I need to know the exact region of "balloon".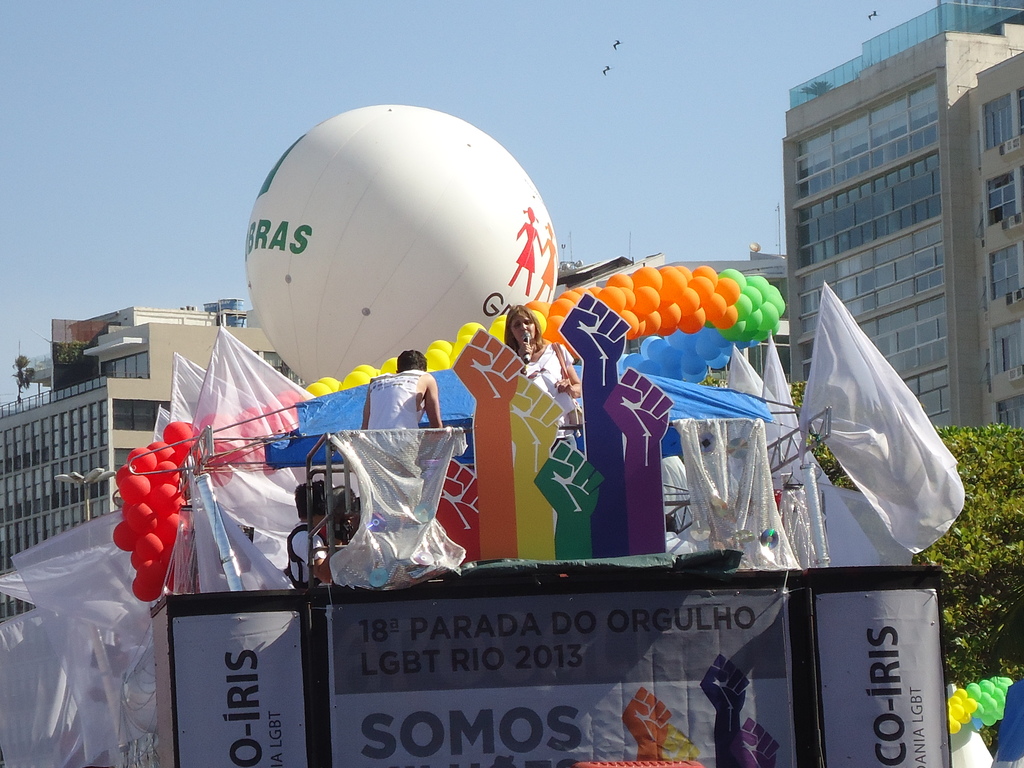
Region: {"left": 622, "top": 287, "right": 635, "bottom": 309}.
